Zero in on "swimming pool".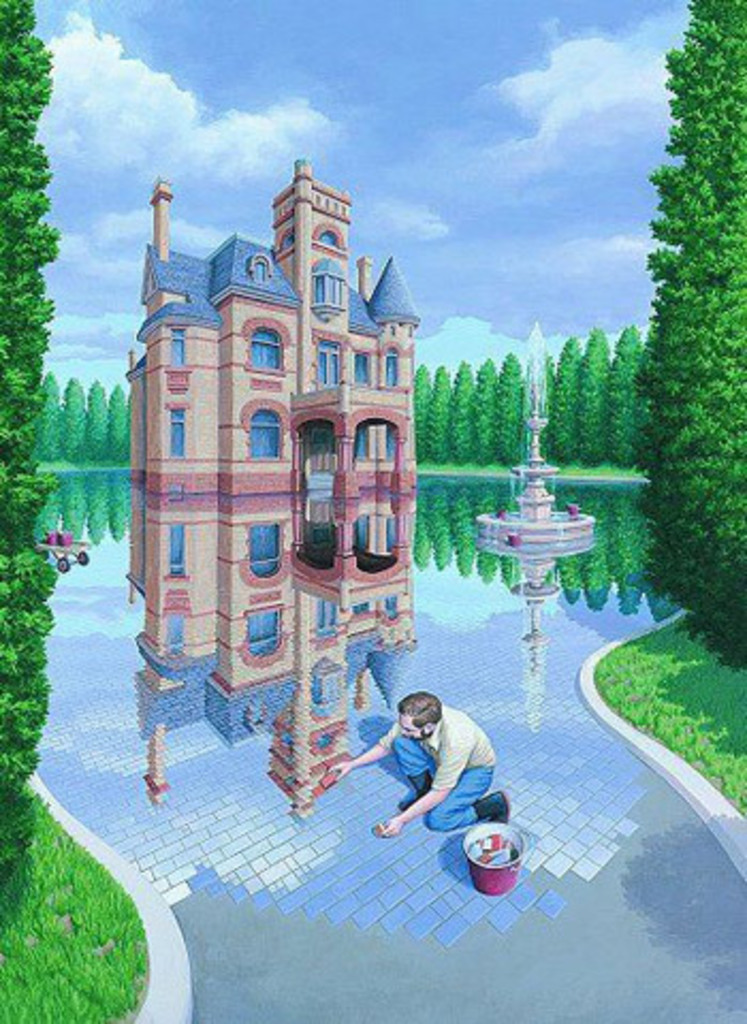
Zeroed in: bbox=[36, 324, 746, 919].
